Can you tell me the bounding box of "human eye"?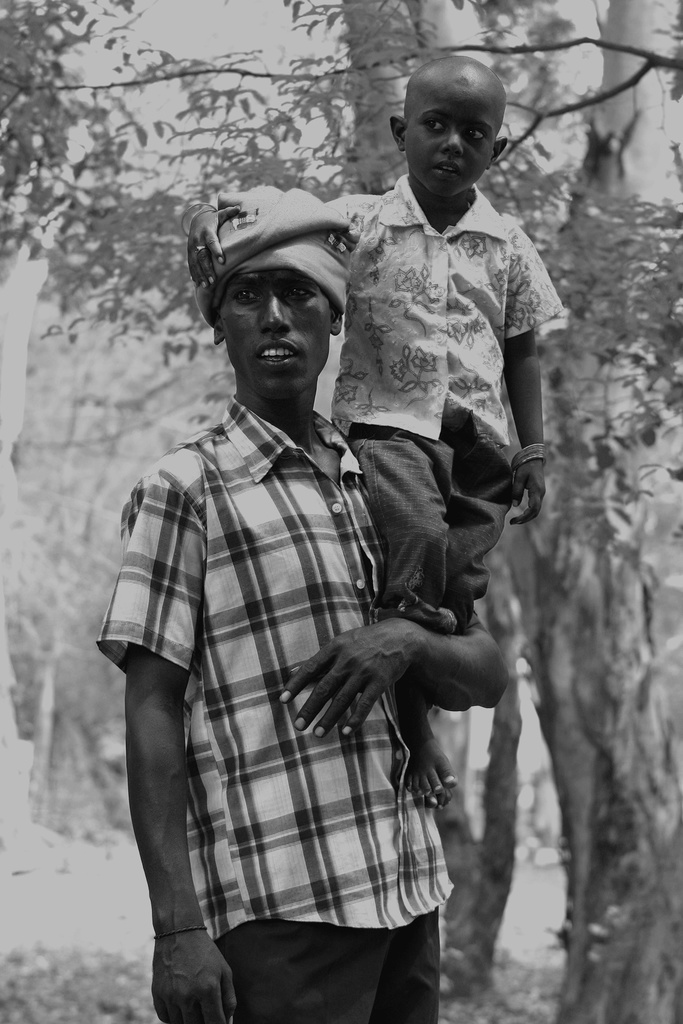
bbox(460, 127, 486, 141).
